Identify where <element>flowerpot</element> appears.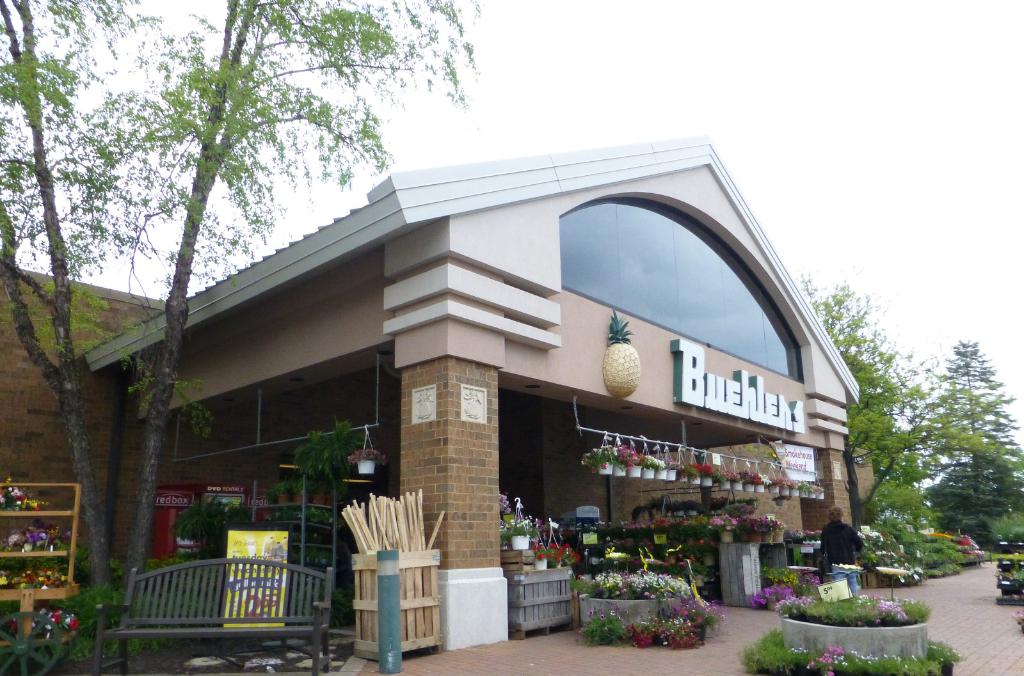
Appears at (x1=937, y1=659, x2=954, y2=675).
